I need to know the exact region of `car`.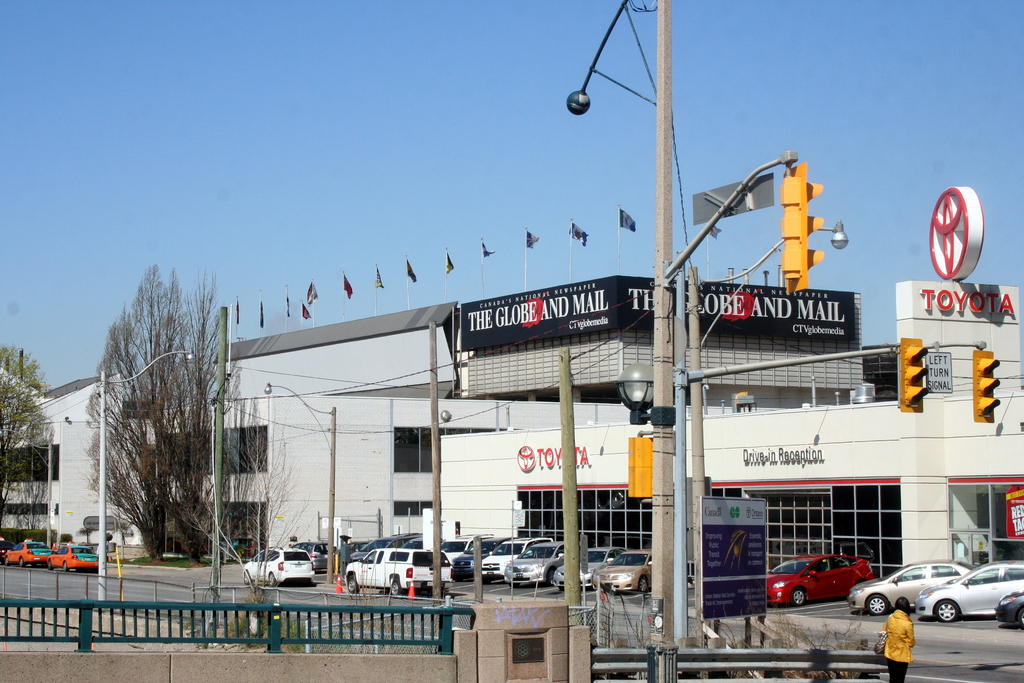
Region: [915, 558, 1023, 620].
